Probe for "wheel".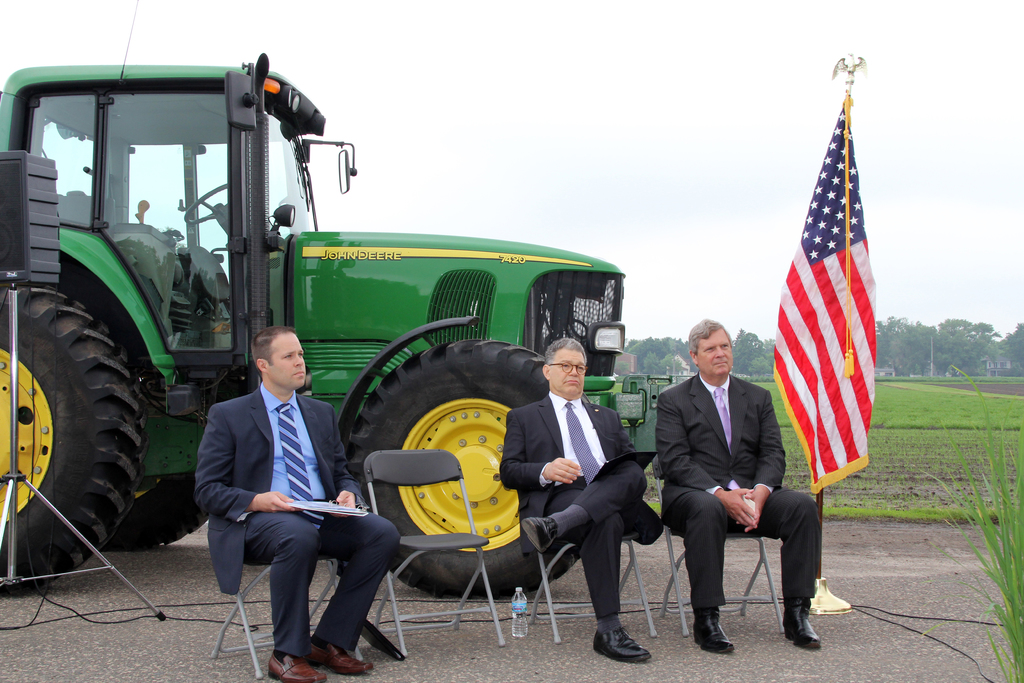
Probe result: detection(6, 285, 149, 573).
